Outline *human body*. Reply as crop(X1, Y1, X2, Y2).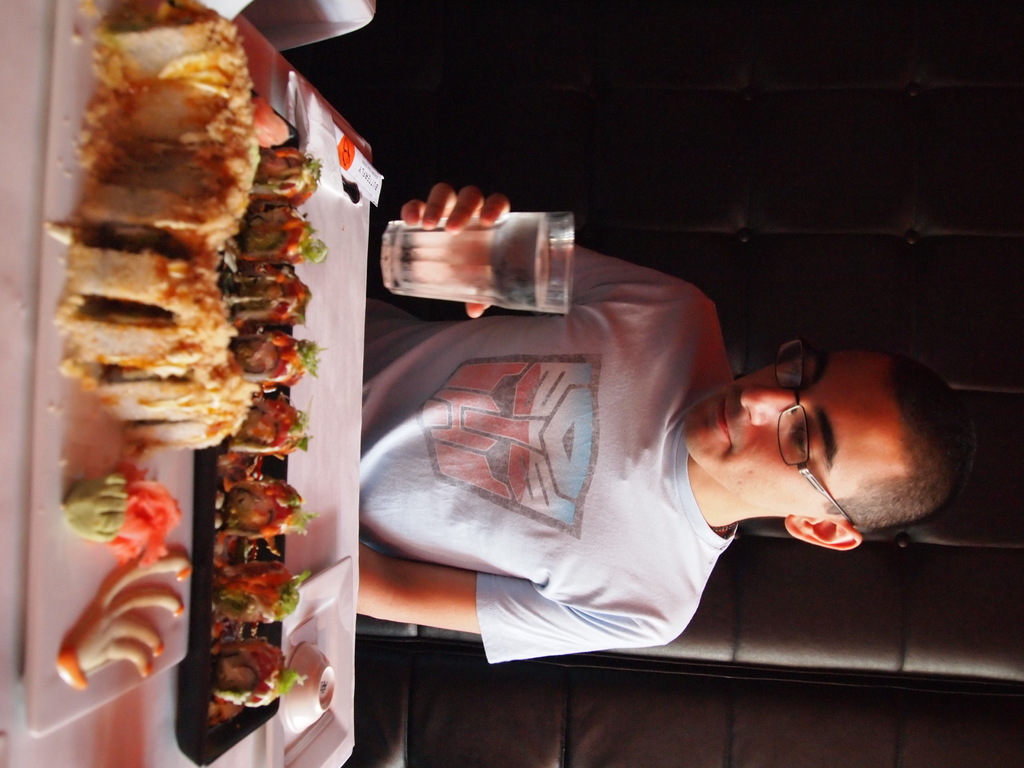
crop(345, 179, 945, 699).
